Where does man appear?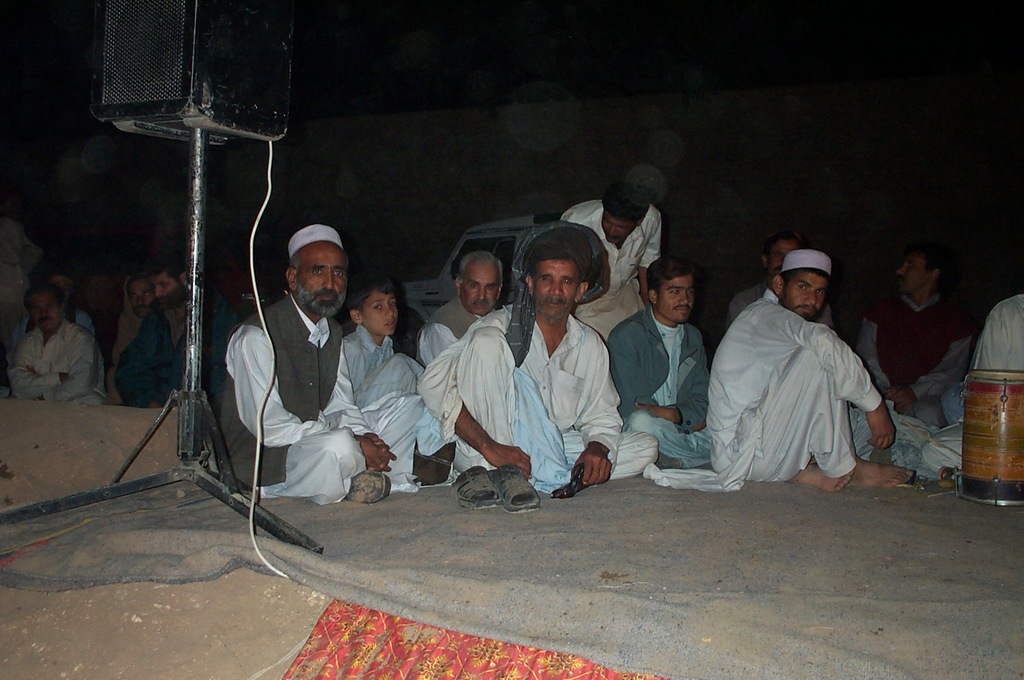
Appears at [x1=13, y1=265, x2=100, y2=356].
